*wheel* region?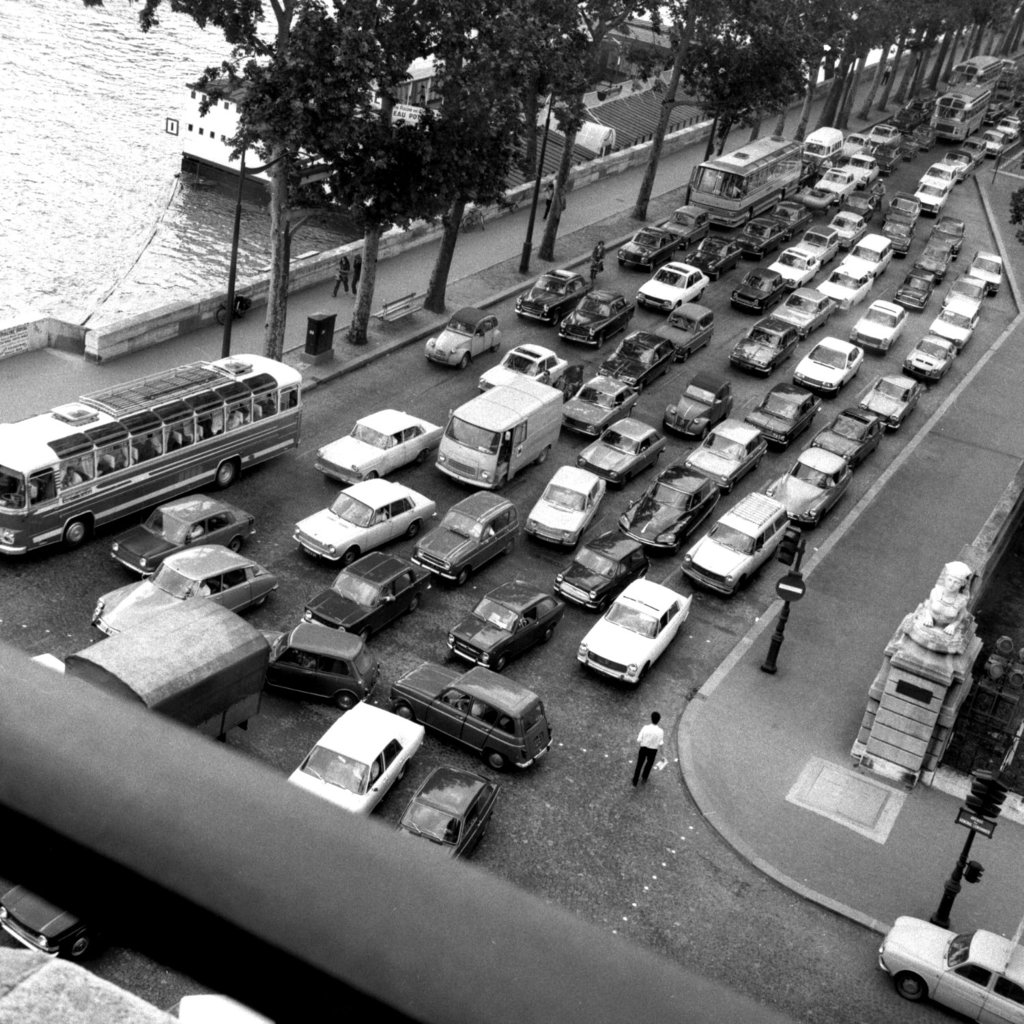
box(345, 550, 357, 563)
